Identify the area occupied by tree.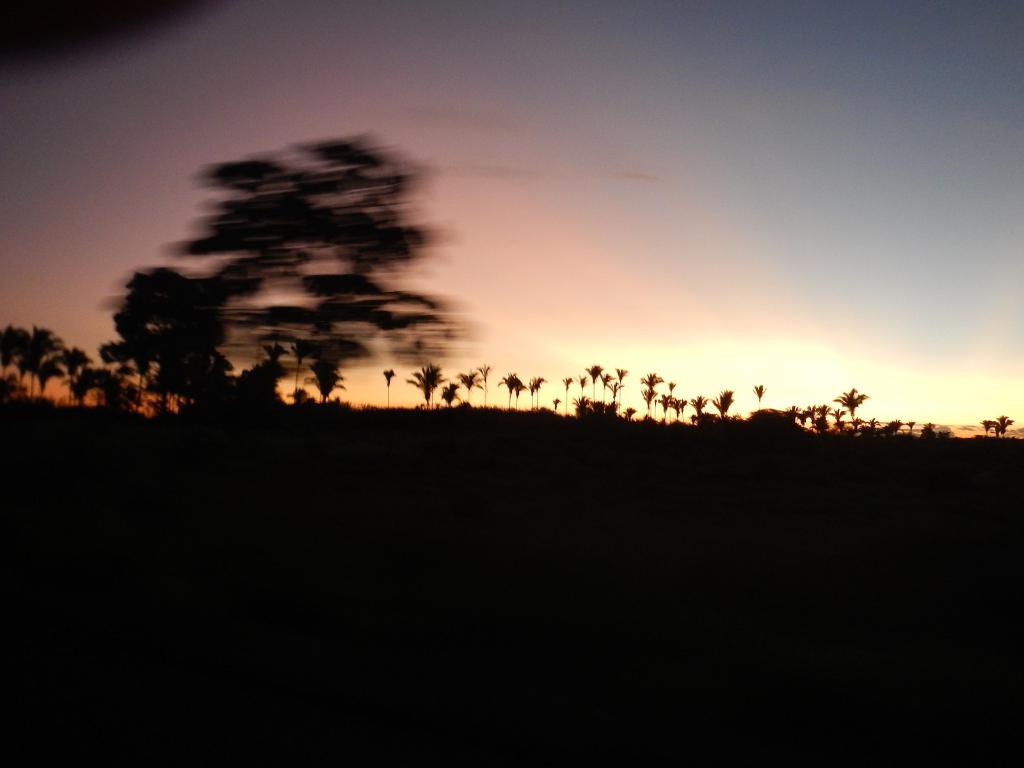
Area: detection(444, 382, 456, 406).
